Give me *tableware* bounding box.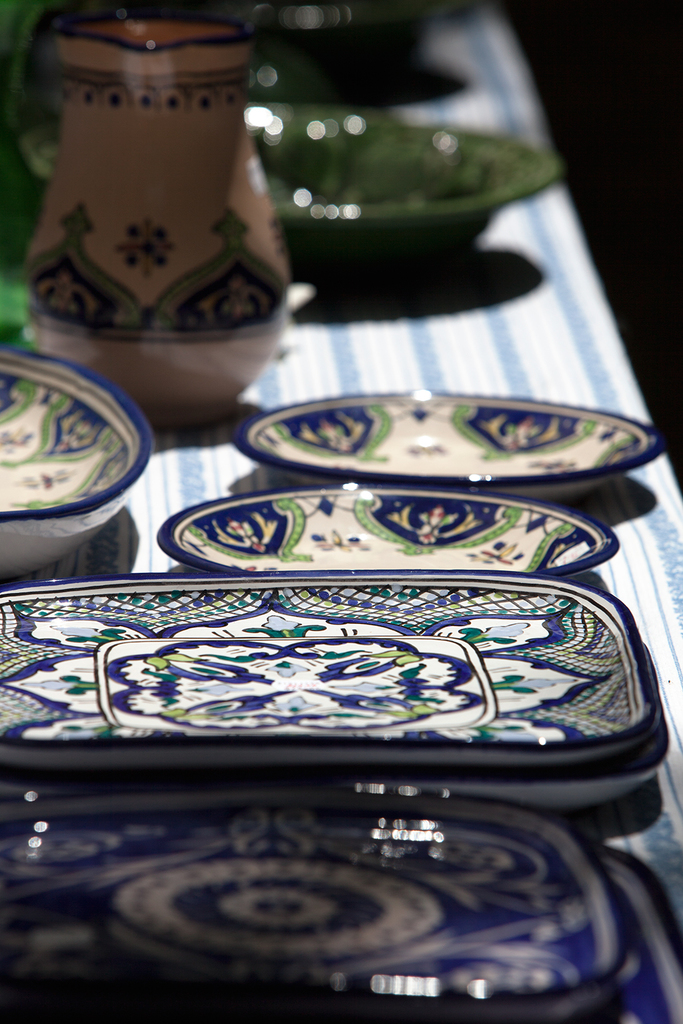
0 846 682 1023.
